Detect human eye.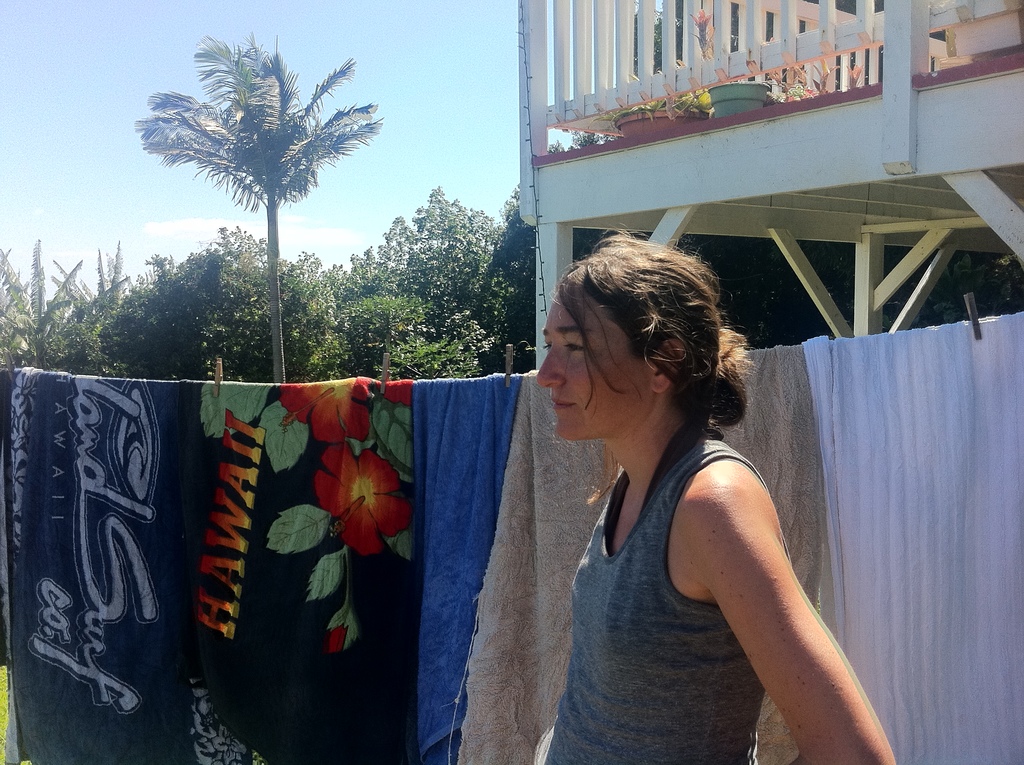
Detected at x1=560, y1=334, x2=590, y2=362.
